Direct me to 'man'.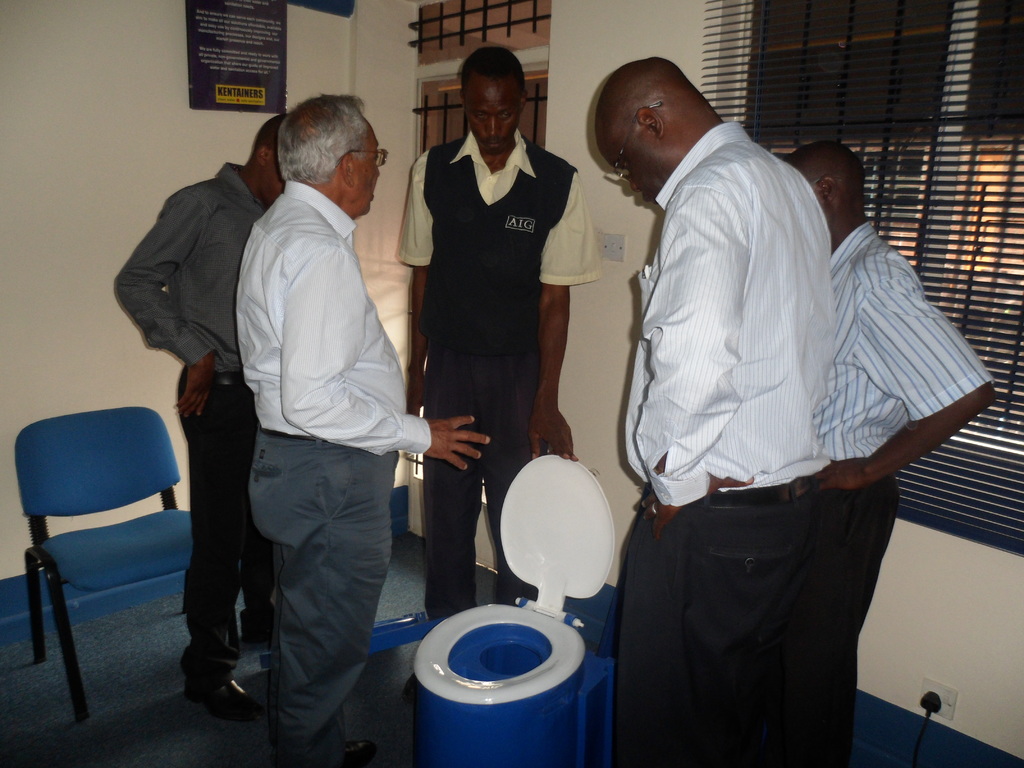
Direction: region(395, 45, 596, 694).
